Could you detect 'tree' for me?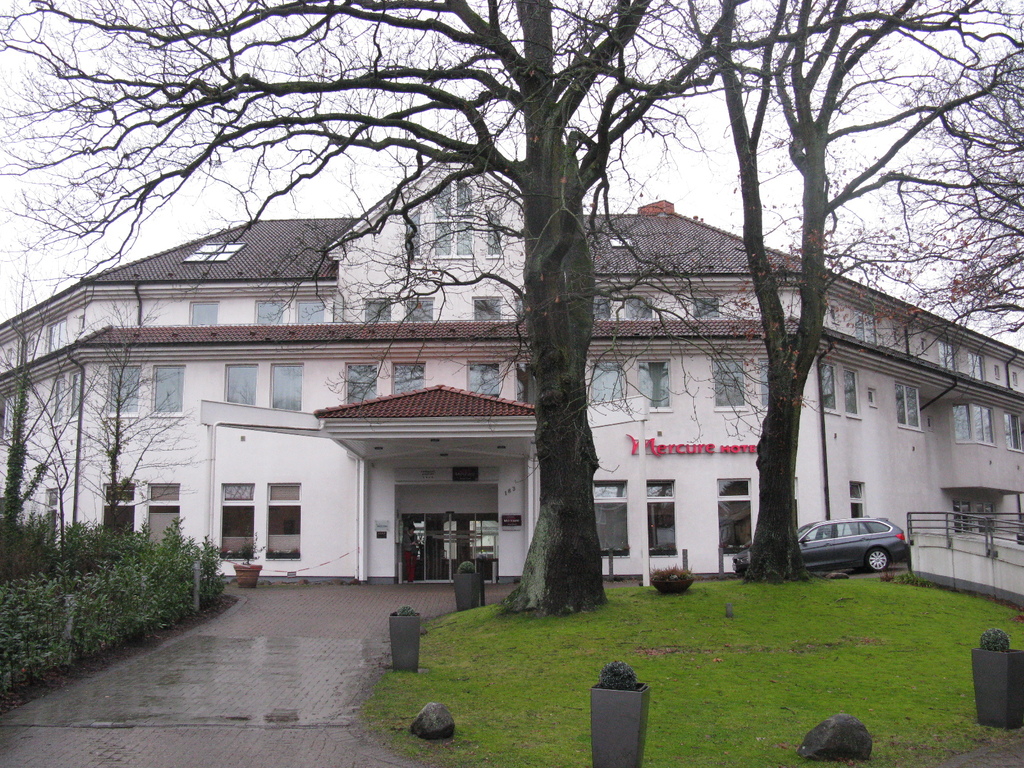
Detection result: bbox=[820, 52, 1023, 396].
